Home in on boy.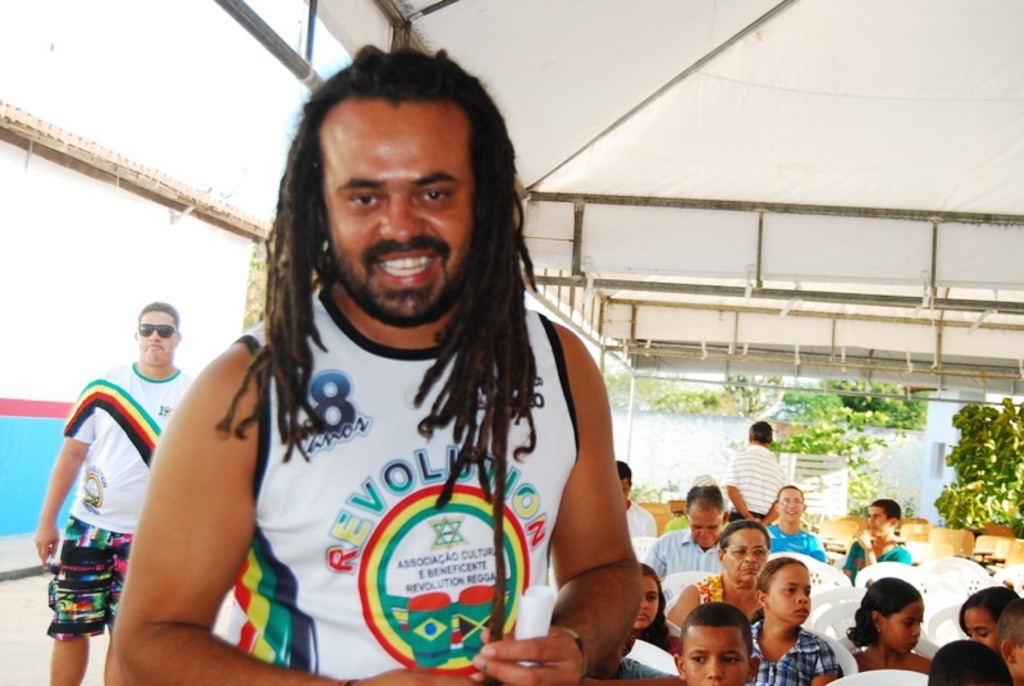
Homed in at bbox(993, 604, 1023, 685).
